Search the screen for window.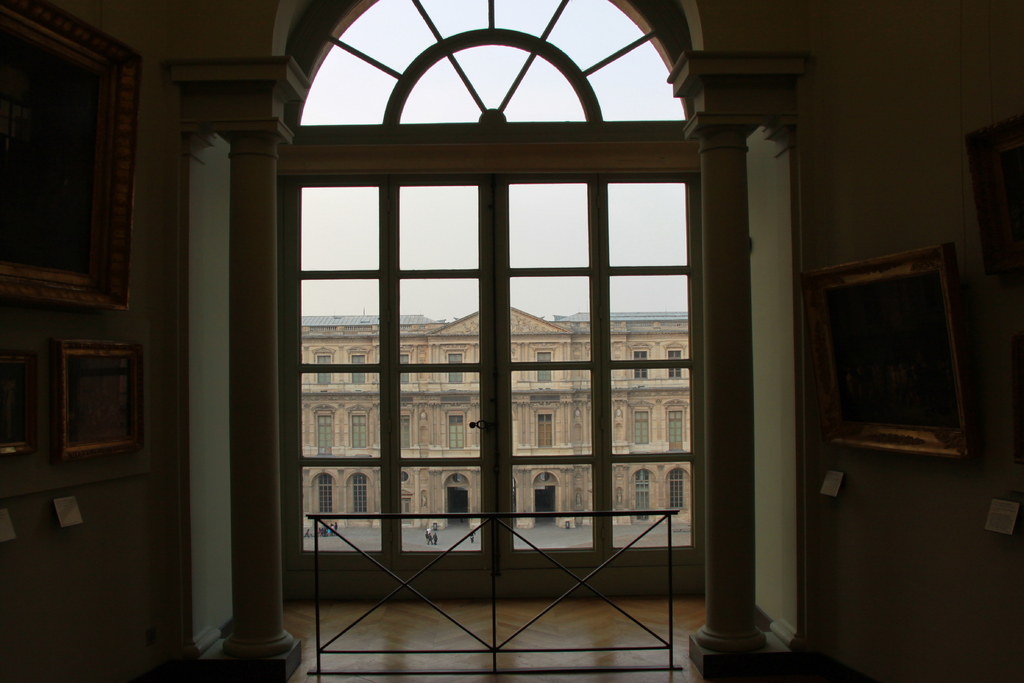
Found at bbox=[447, 404, 463, 450].
